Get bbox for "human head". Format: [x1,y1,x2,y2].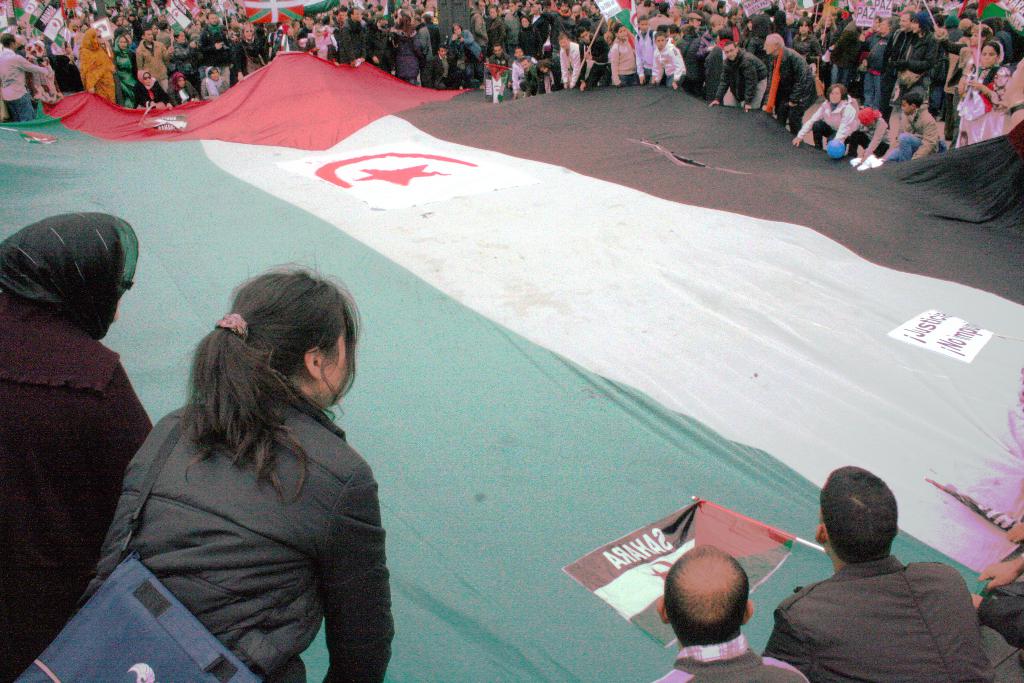
[639,17,648,32].
